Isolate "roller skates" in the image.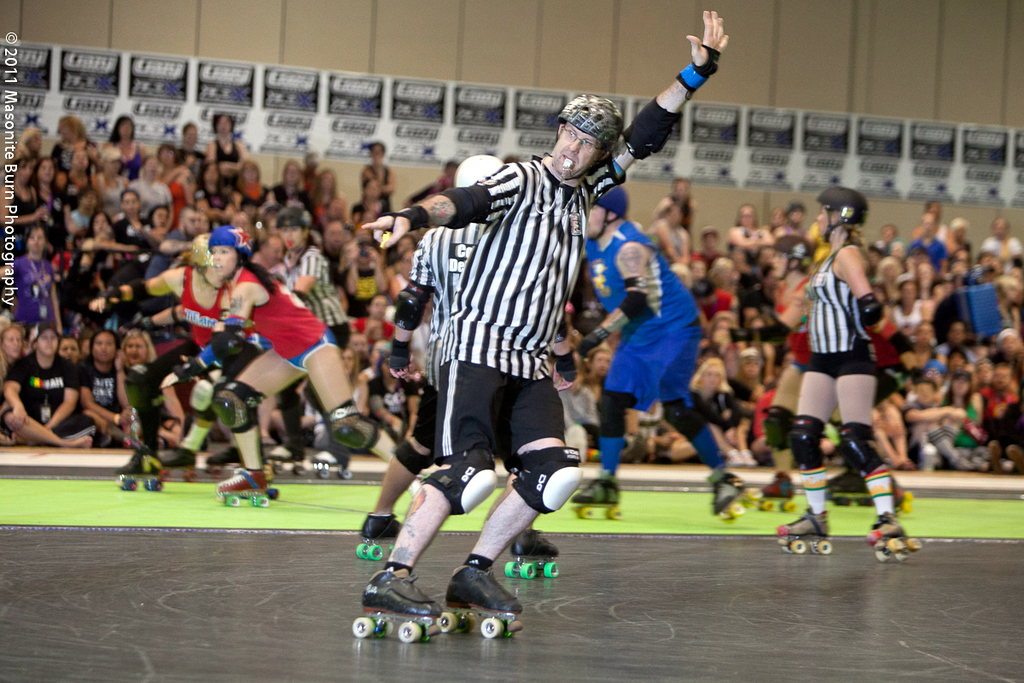
Isolated region: <bbox>115, 450, 166, 491</bbox>.
